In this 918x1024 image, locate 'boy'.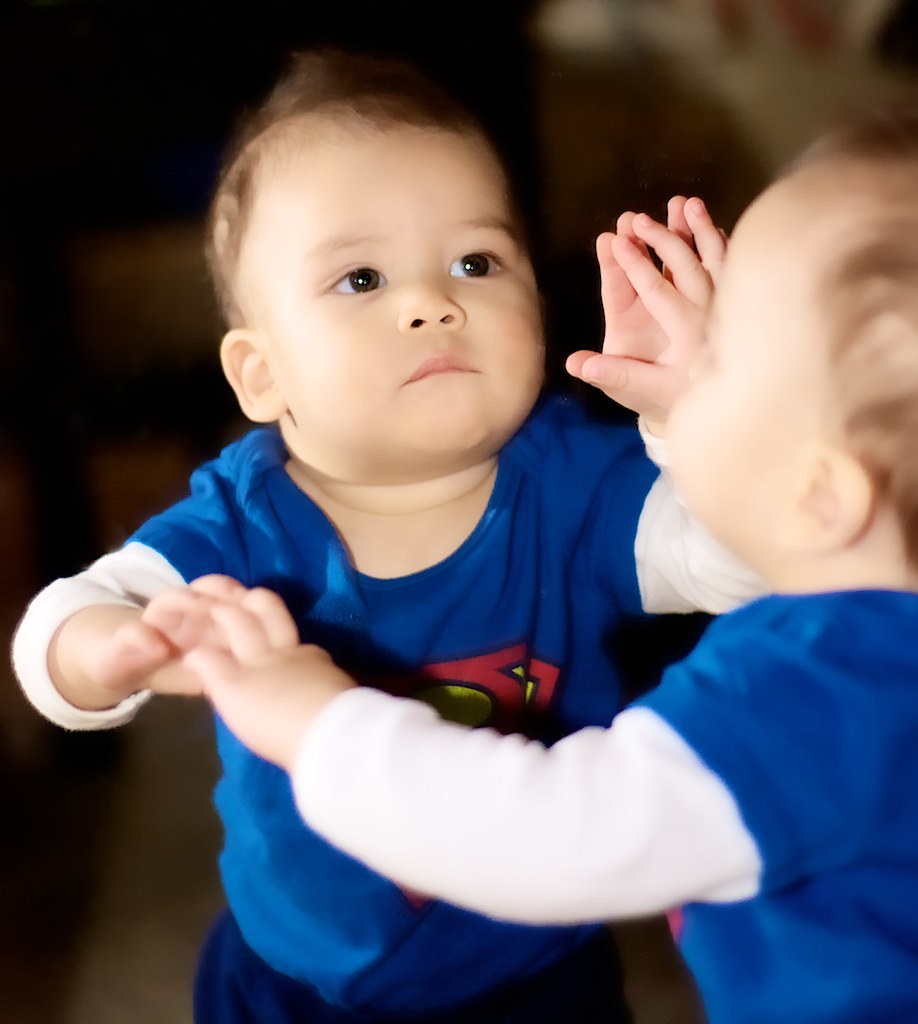
Bounding box: (left=178, top=125, right=916, bottom=1023).
